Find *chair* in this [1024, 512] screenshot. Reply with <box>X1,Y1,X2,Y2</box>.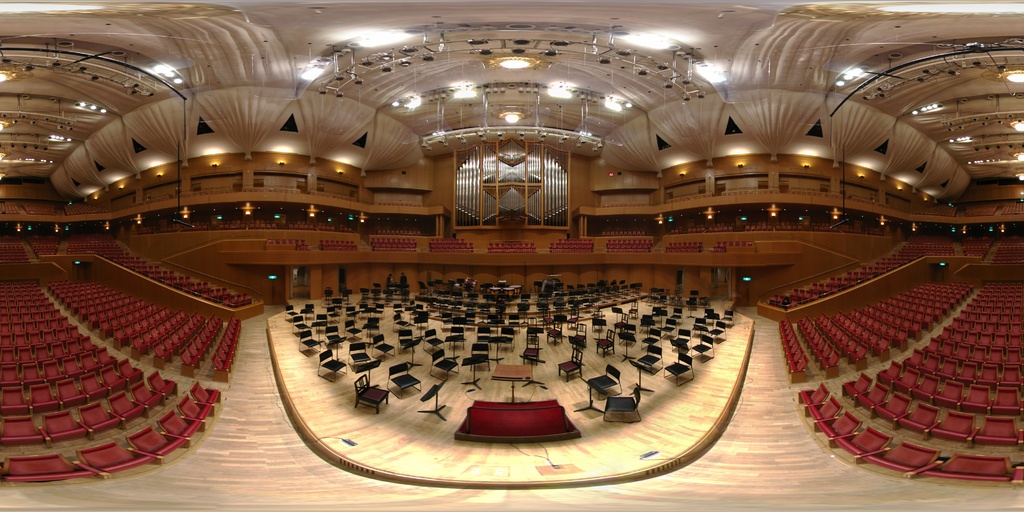
<box>425,326,447,360</box>.
